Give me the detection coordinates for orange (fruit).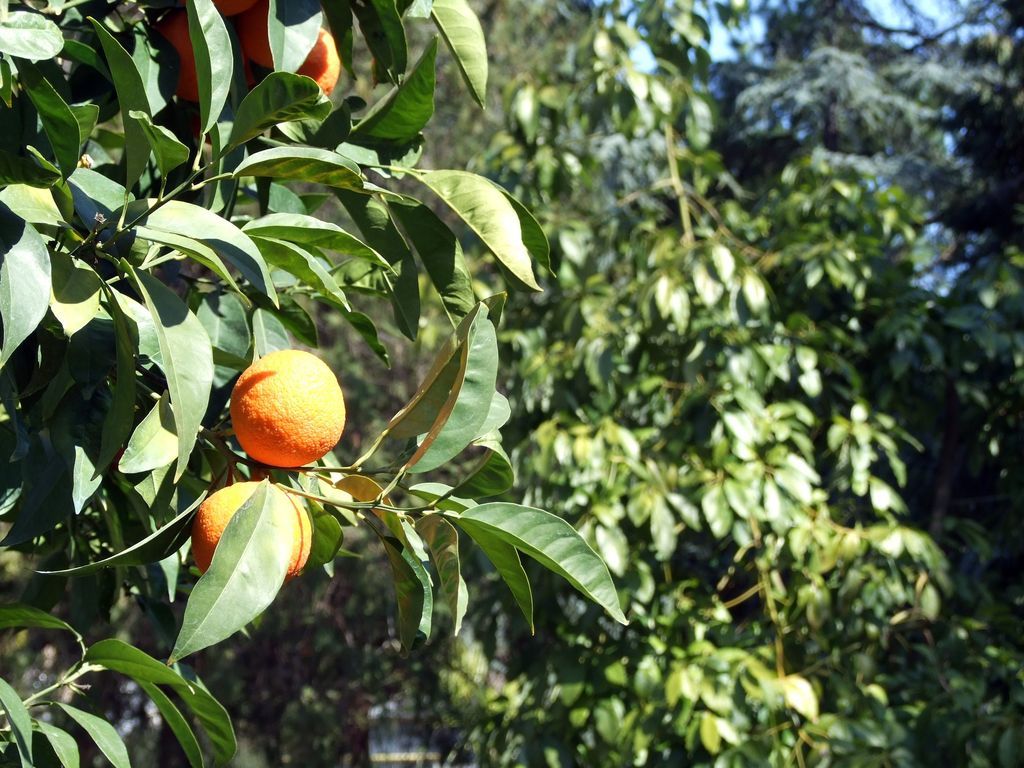
pyautogui.locateOnScreen(231, 357, 344, 452).
